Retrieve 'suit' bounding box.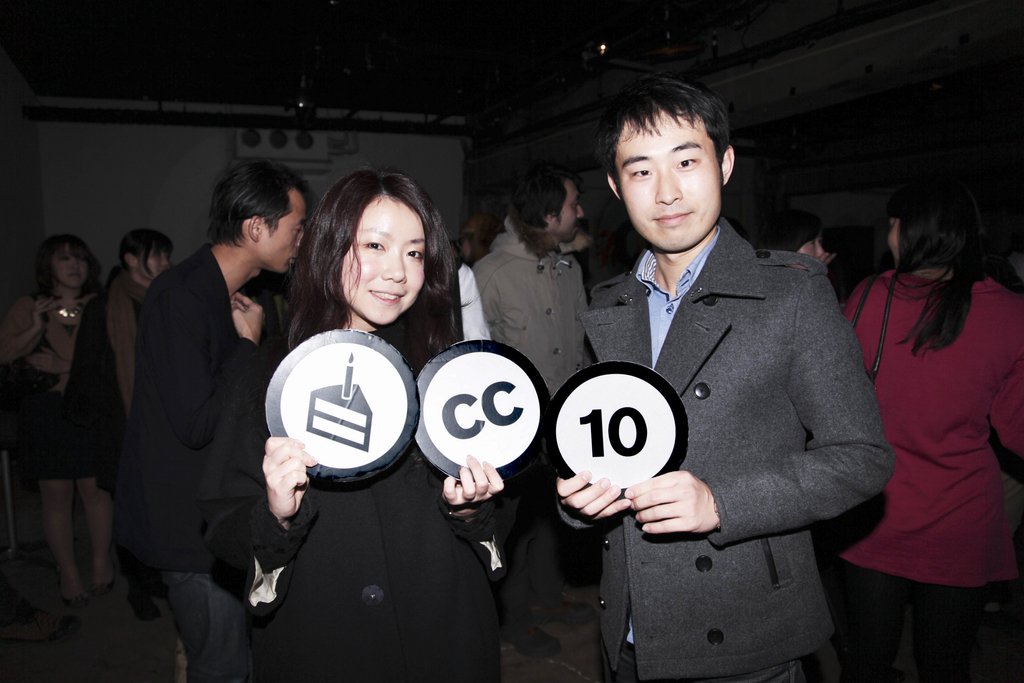
Bounding box: <bbox>109, 172, 280, 662</bbox>.
